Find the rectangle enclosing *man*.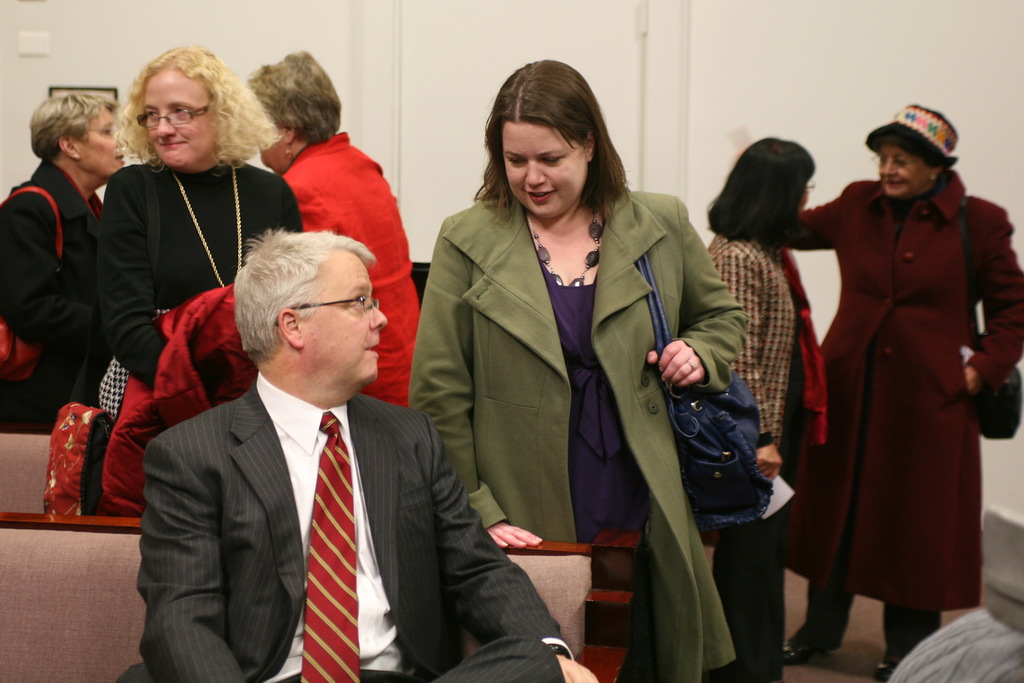
(156,148,578,672).
